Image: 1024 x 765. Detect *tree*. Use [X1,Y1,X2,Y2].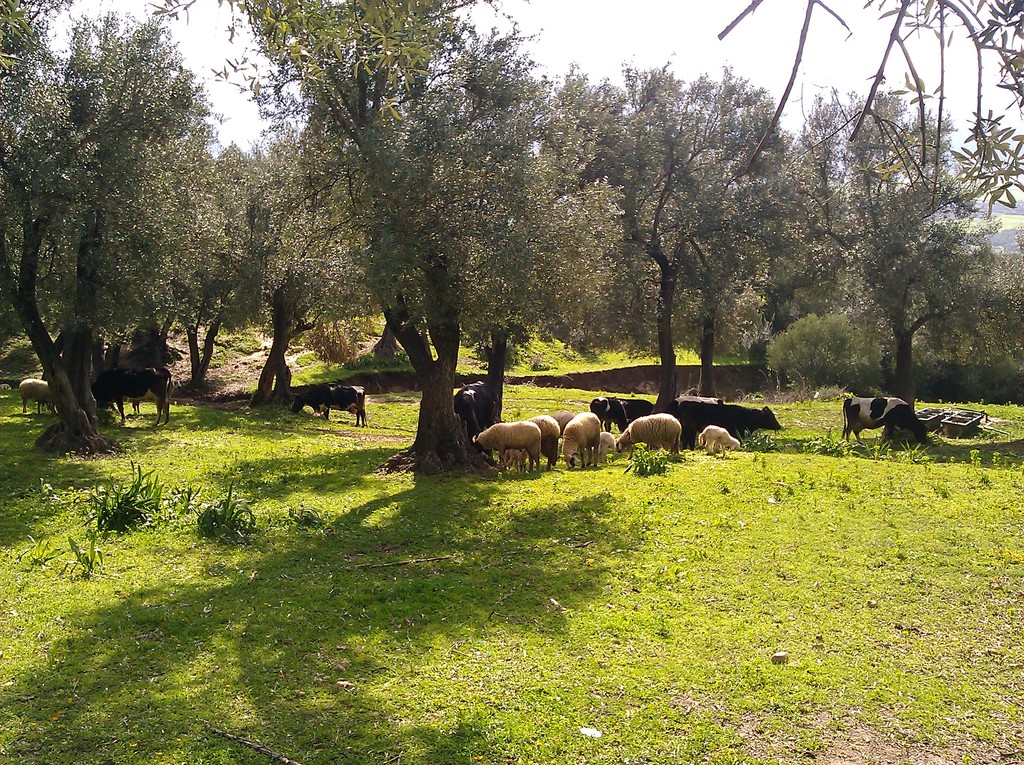
[161,139,264,382].
